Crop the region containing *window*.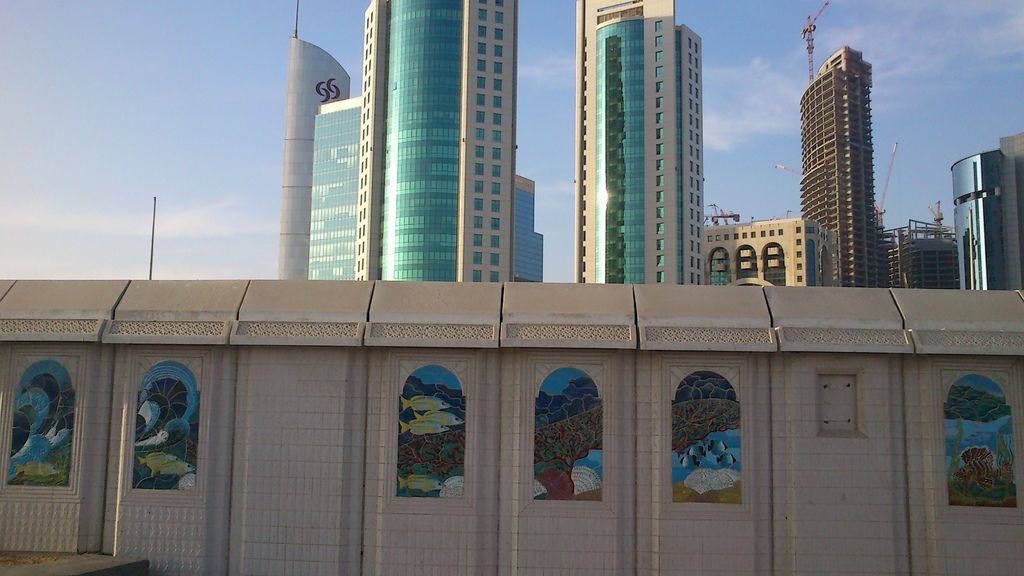
Crop region: bbox(671, 373, 738, 500).
